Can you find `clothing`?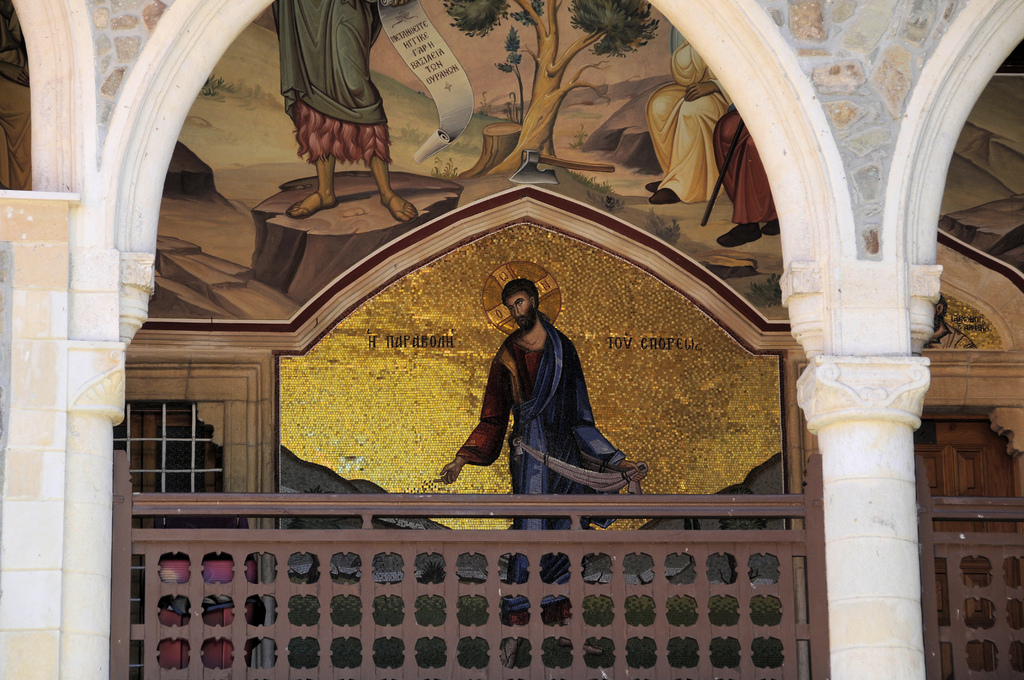
Yes, bounding box: detection(712, 109, 777, 225).
